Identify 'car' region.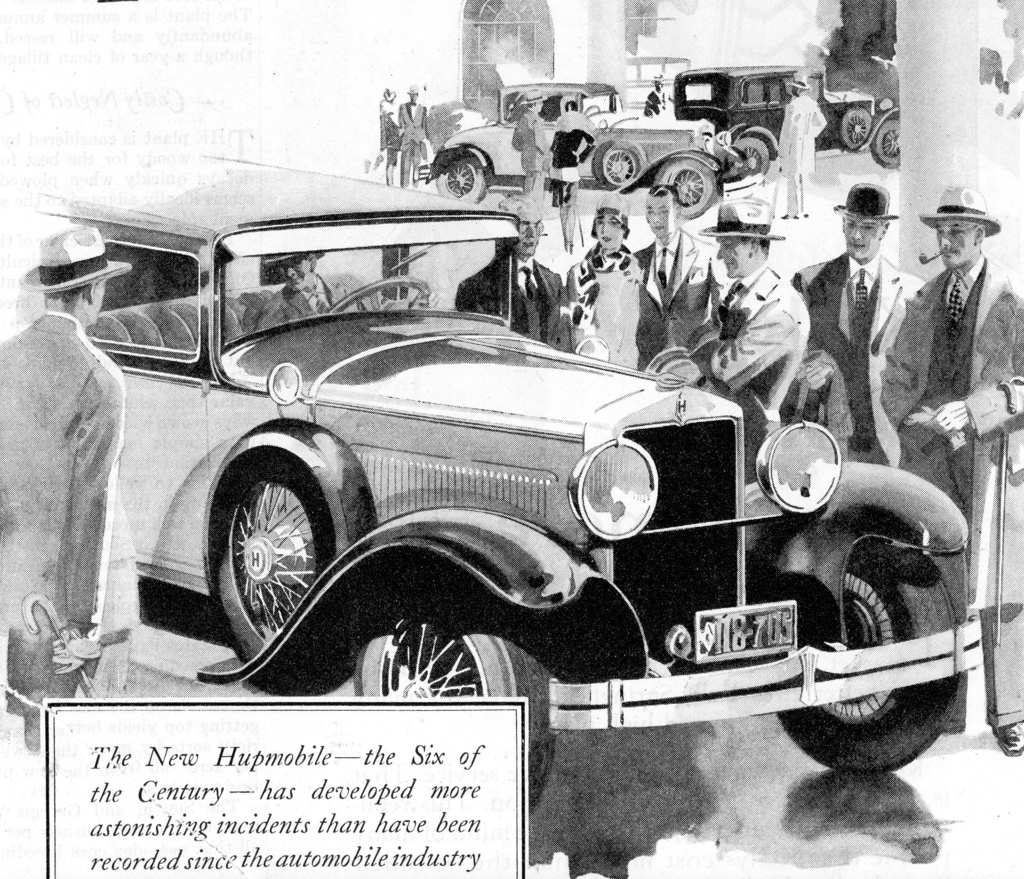
Region: BBox(31, 147, 984, 777).
